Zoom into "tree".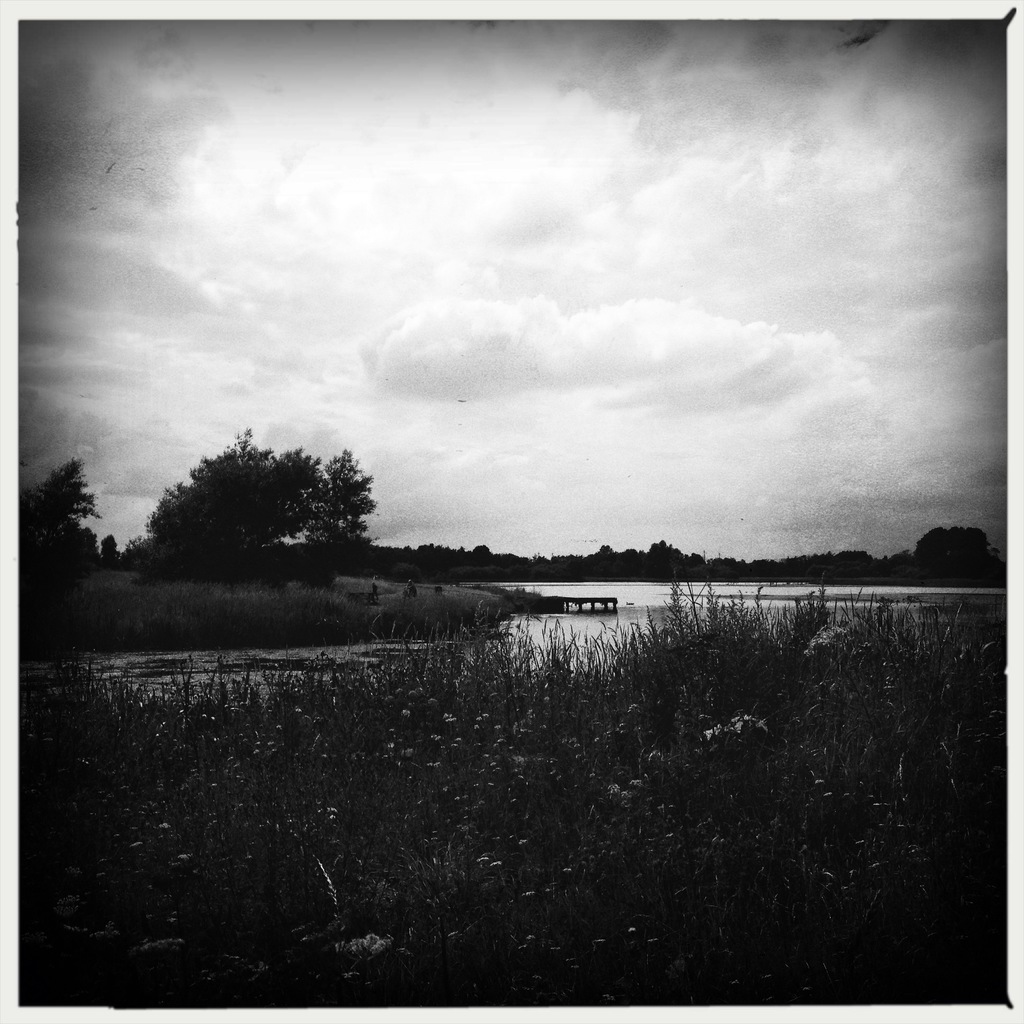
Zoom target: <box>26,452,147,589</box>.
